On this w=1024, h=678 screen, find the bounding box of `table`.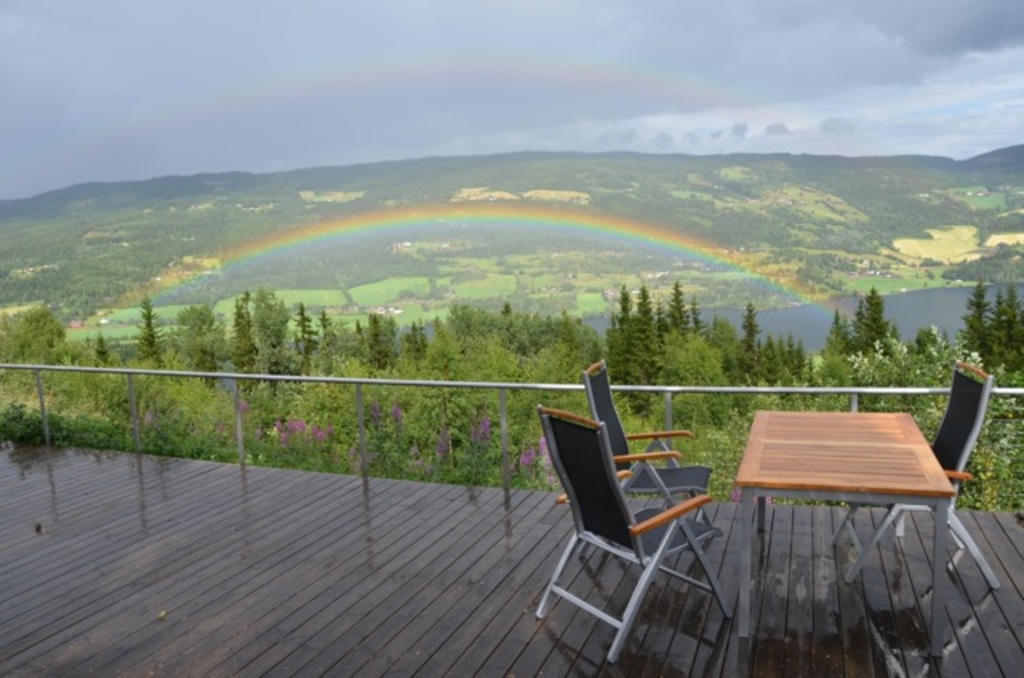
Bounding box: {"x1": 742, "y1": 411, "x2": 957, "y2": 659}.
